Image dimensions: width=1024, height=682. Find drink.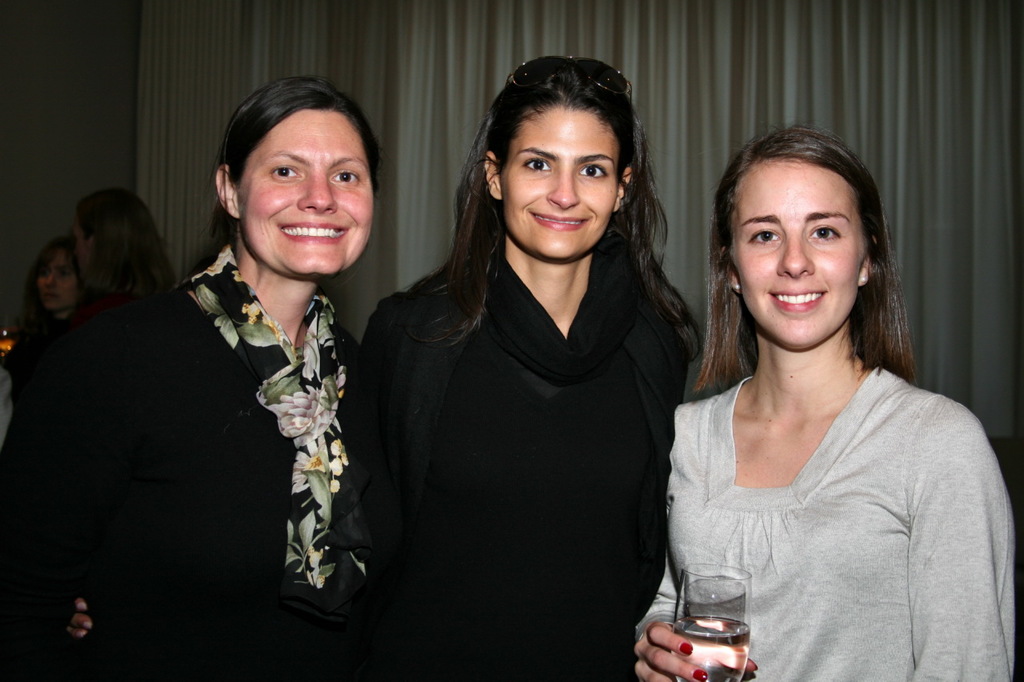
detection(639, 583, 752, 668).
